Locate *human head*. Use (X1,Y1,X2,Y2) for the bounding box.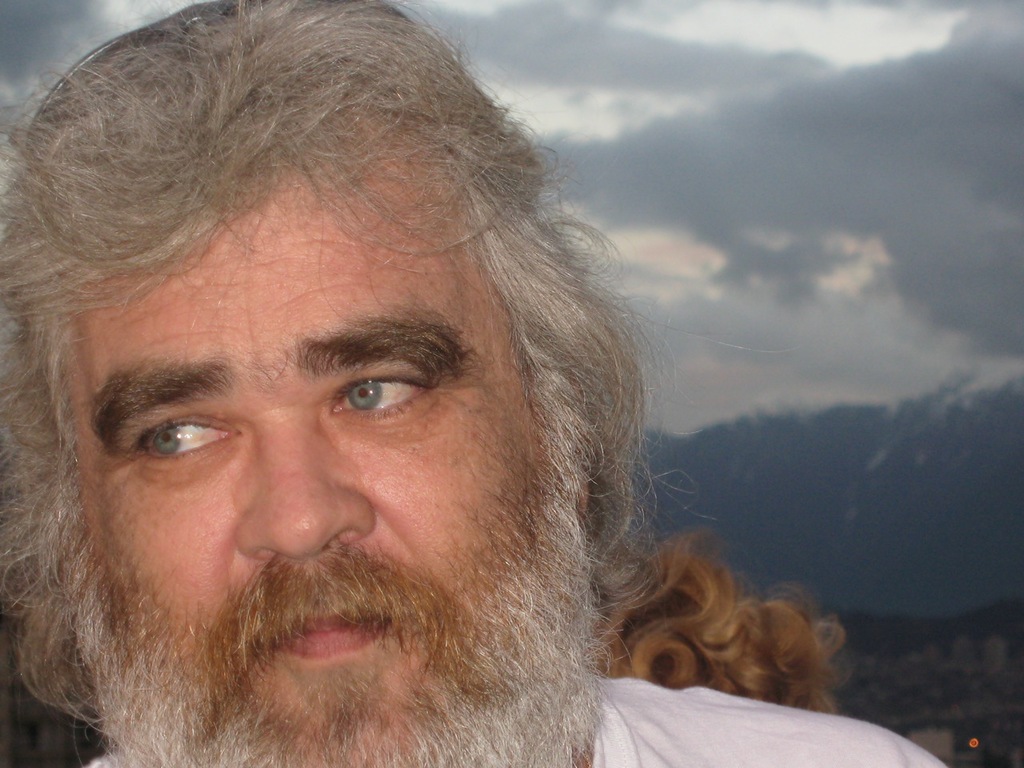
(0,1,650,766).
